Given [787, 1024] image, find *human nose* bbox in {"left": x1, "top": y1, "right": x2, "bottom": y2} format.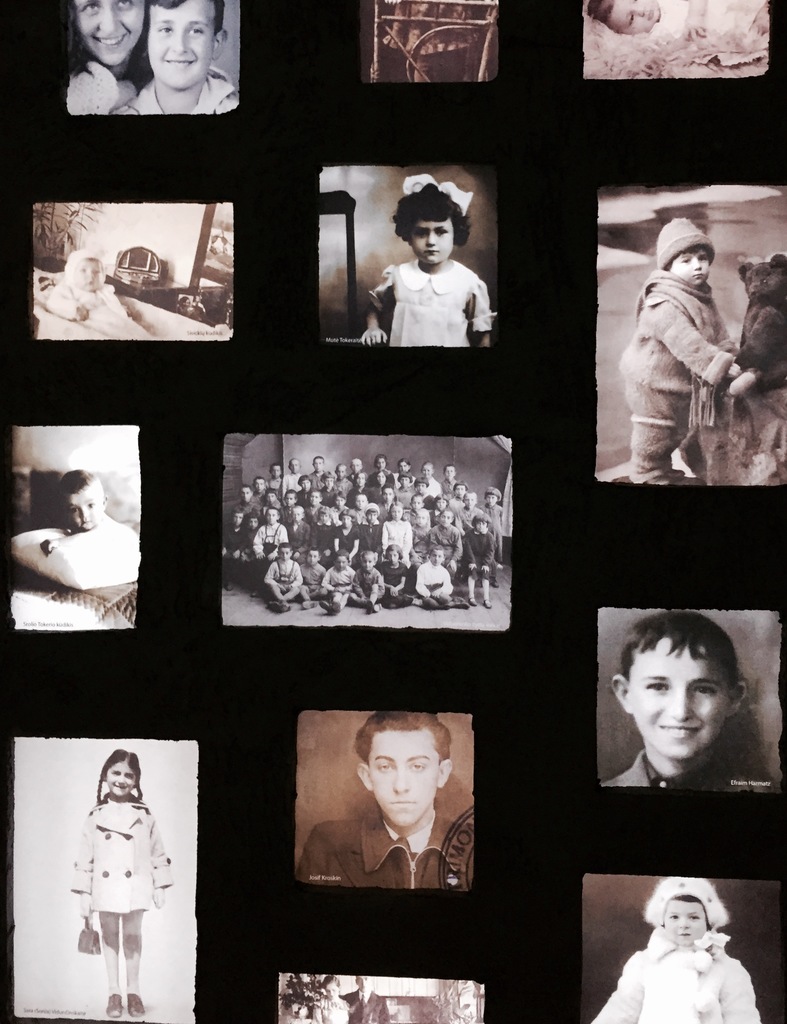
{"left": 692, "top": 258, "right": 702, "bottom": 274}.
